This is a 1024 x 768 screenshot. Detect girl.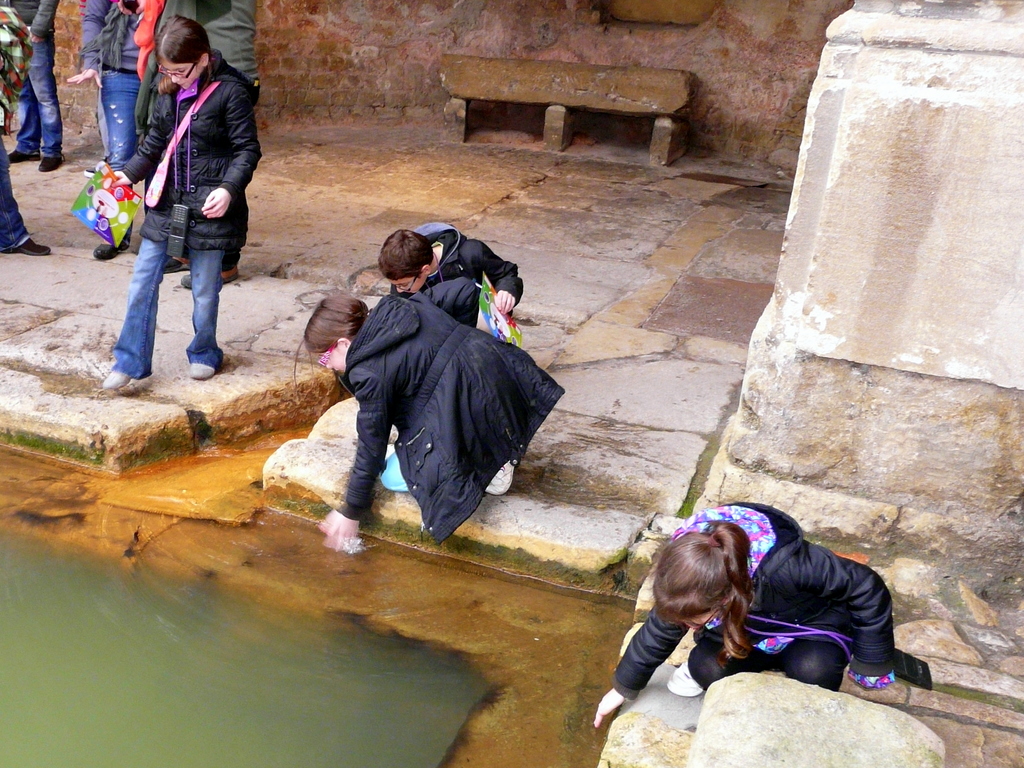
crop(590, 497, 895, 728).
